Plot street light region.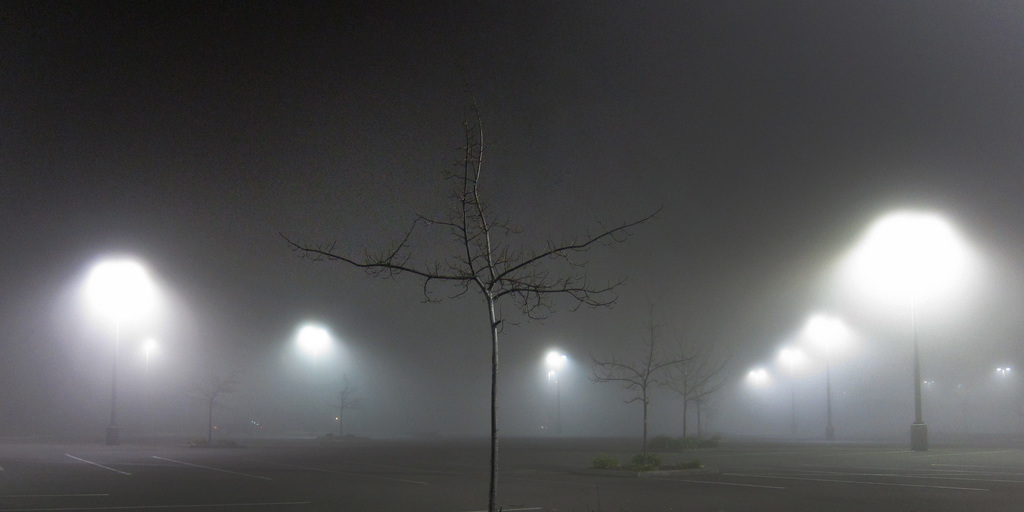
Plotted at bbox(829, 189, 989, 466).
